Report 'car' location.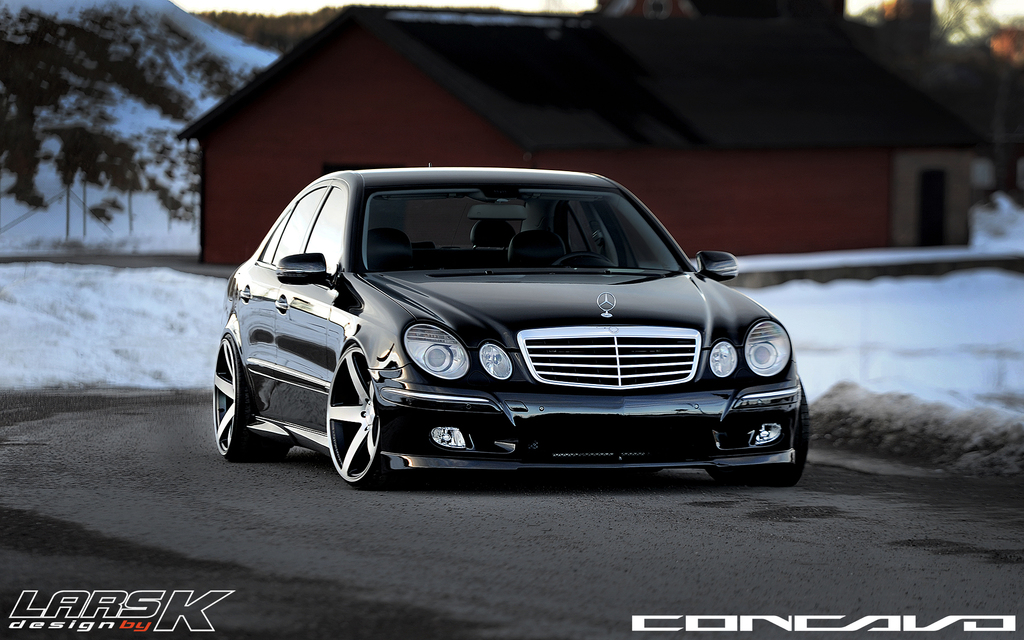
Report: box=[213, 162, 808, 490].
